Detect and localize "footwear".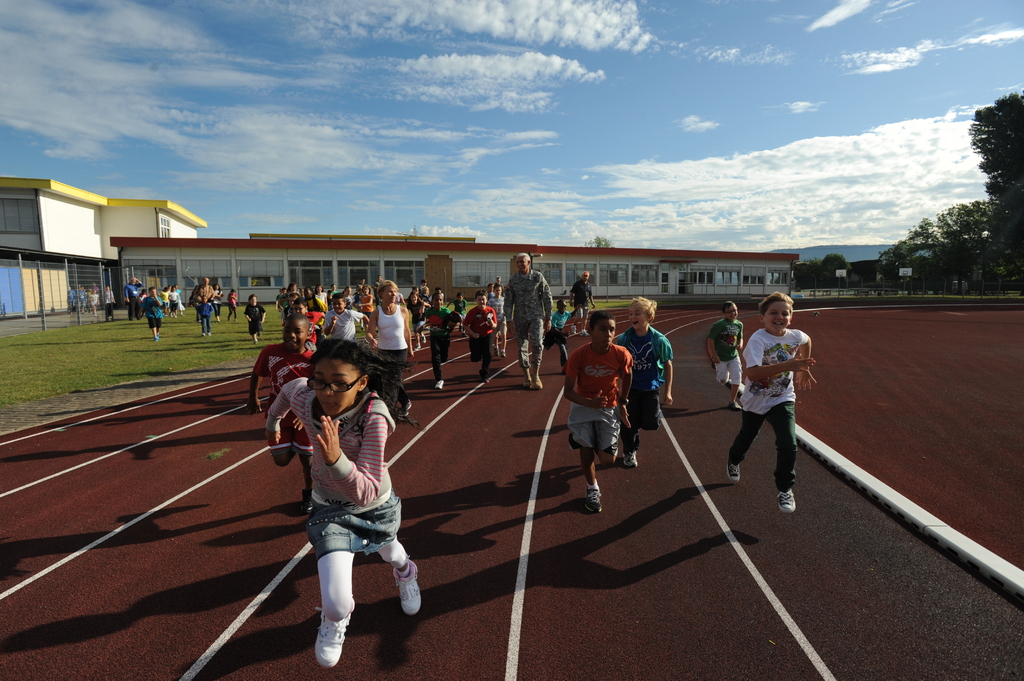
Localized at x1=723 y1=461 x2=744 y2=482.
